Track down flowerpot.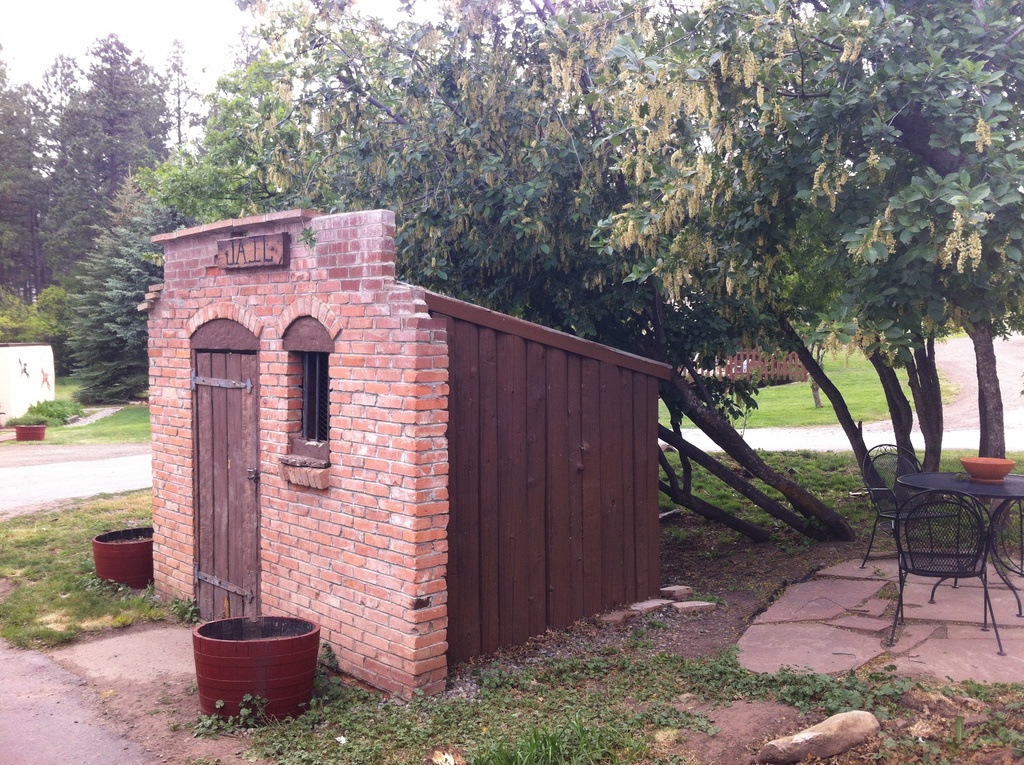
Tracked to [left=964, top=456, right=1018, bottom=484].
